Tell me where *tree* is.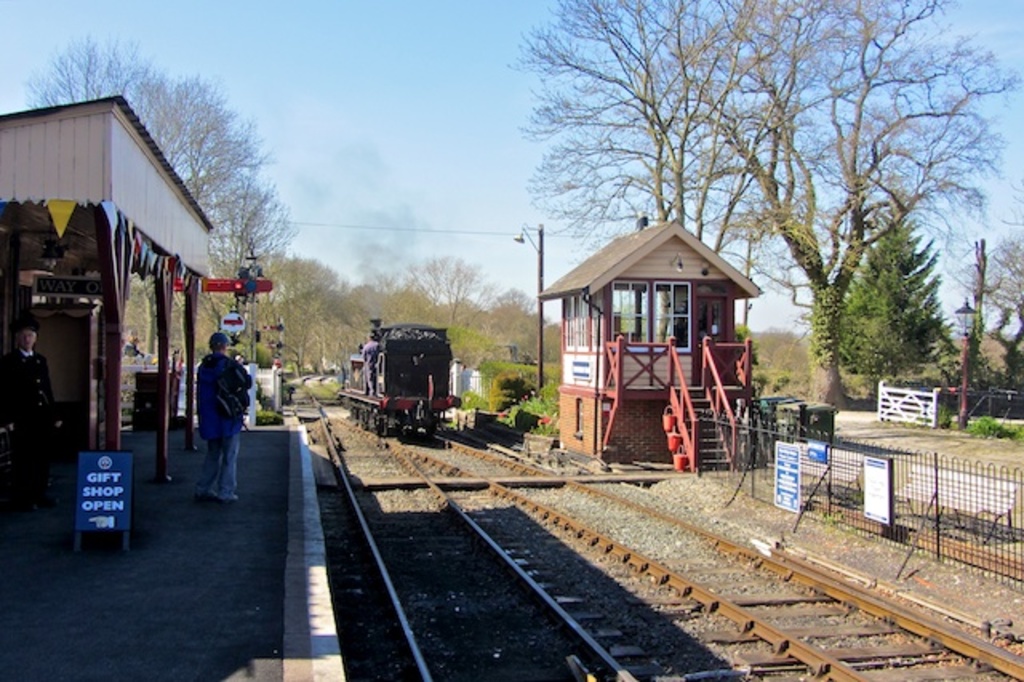
*tree* is at 659 0 1022 407.
